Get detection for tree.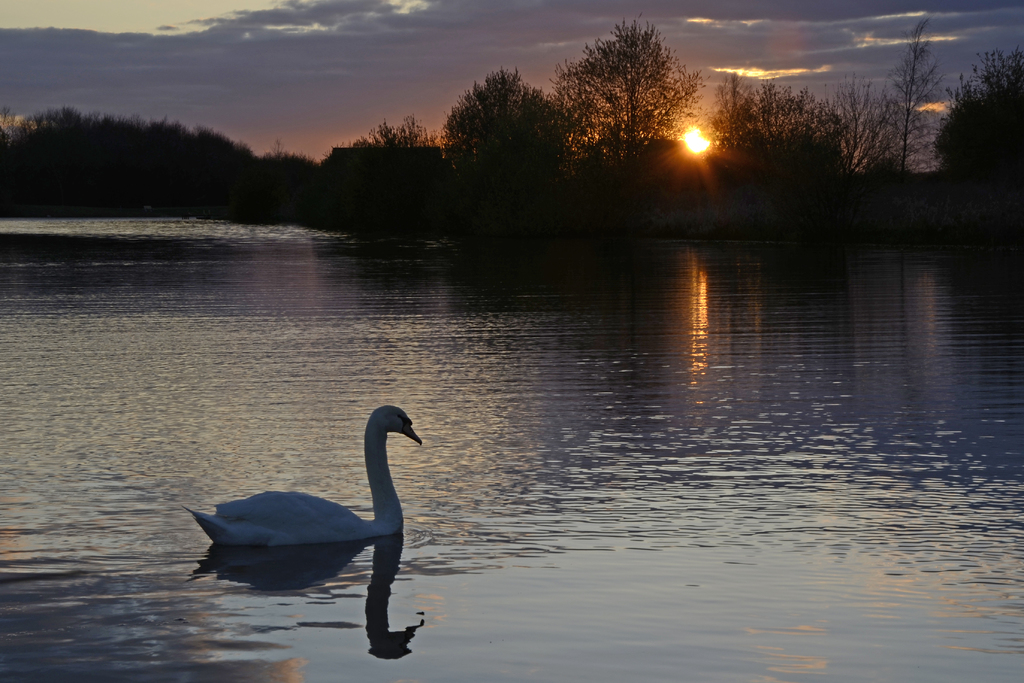
Detection: bbox=[340, 119, 426, 184].
